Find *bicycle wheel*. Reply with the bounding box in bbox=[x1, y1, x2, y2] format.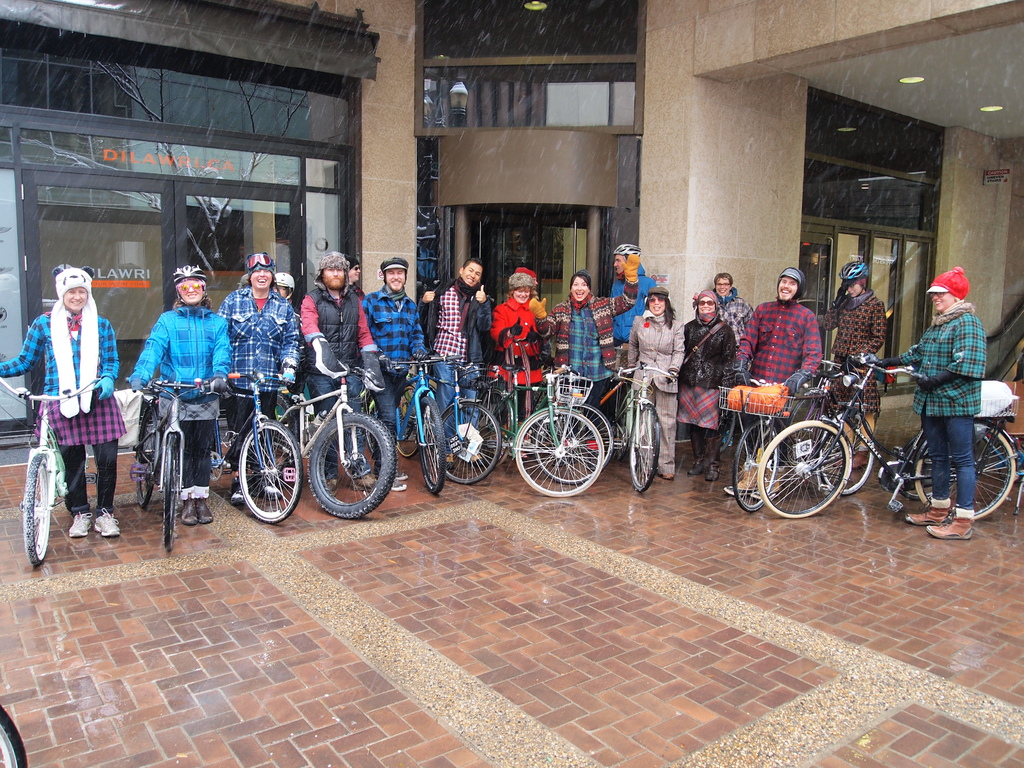
bbox=[22, 450, 53, 569].
